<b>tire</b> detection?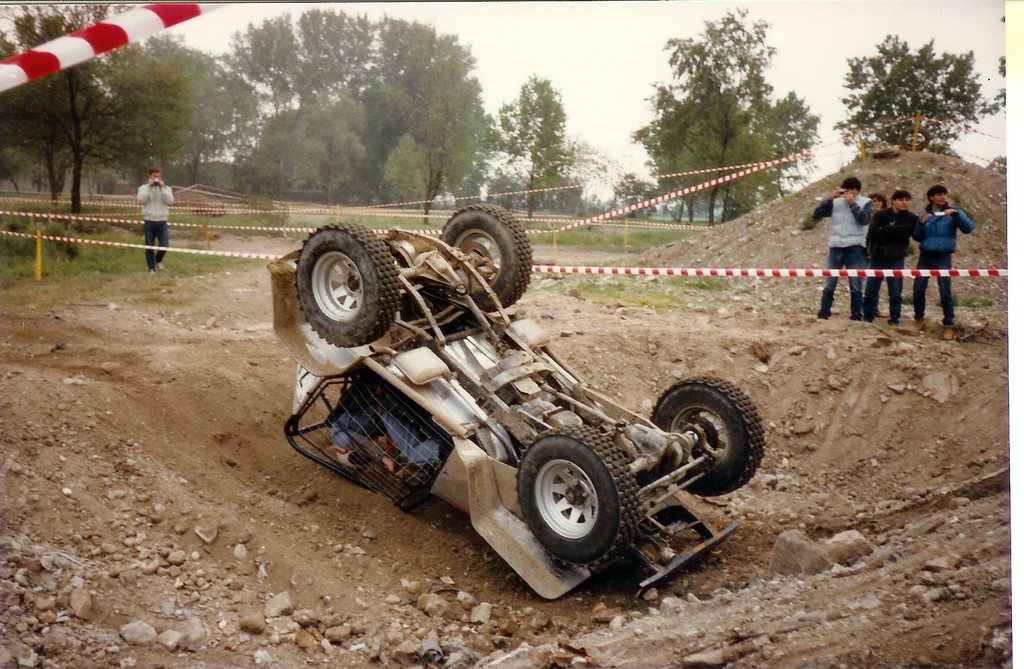
{"x1": 290, "y1": 222, "x2": 406, "y2": 344}
